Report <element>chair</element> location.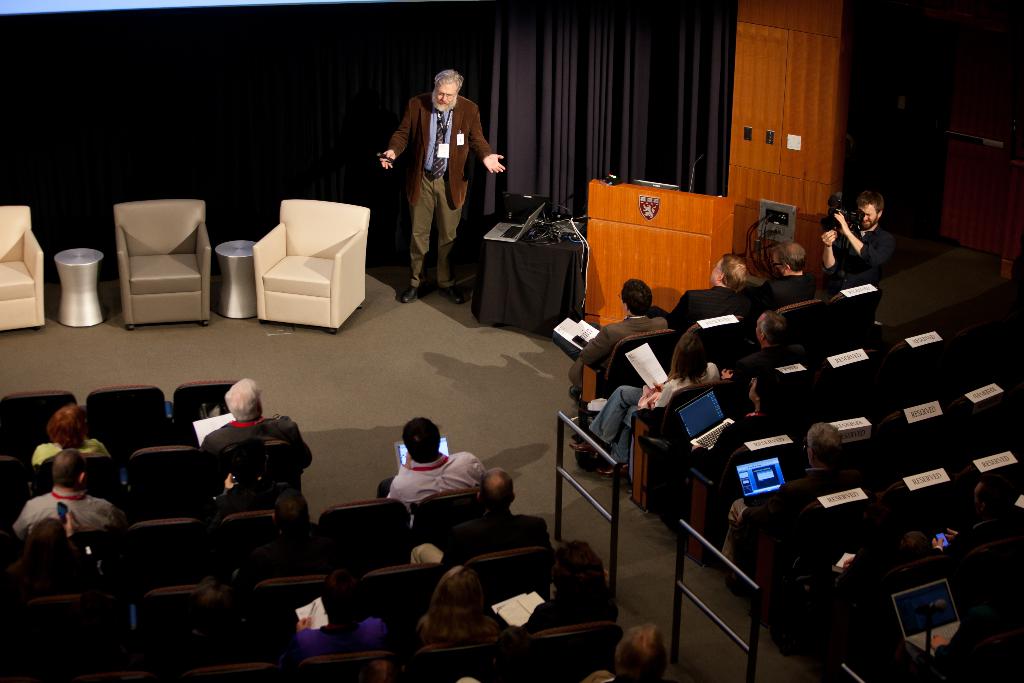
Report: pyautogui.locateOnScreen(875, 462, 960, 550).
